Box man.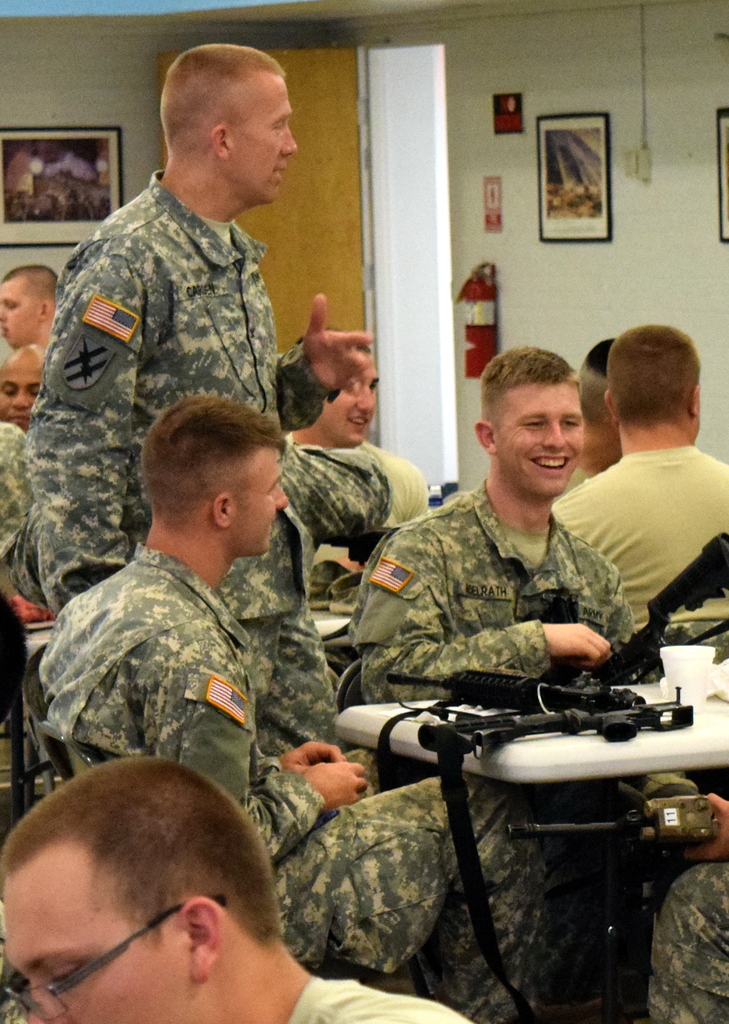
0 344 48 431.
